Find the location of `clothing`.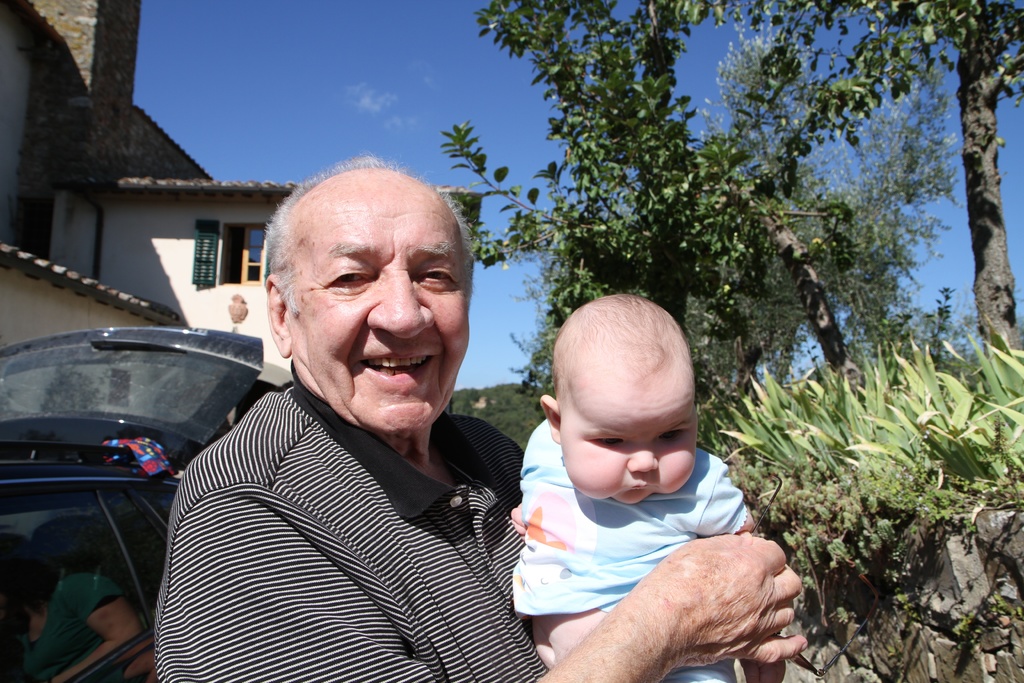
Location: left=509, top=413, right=753, bottom=682.
